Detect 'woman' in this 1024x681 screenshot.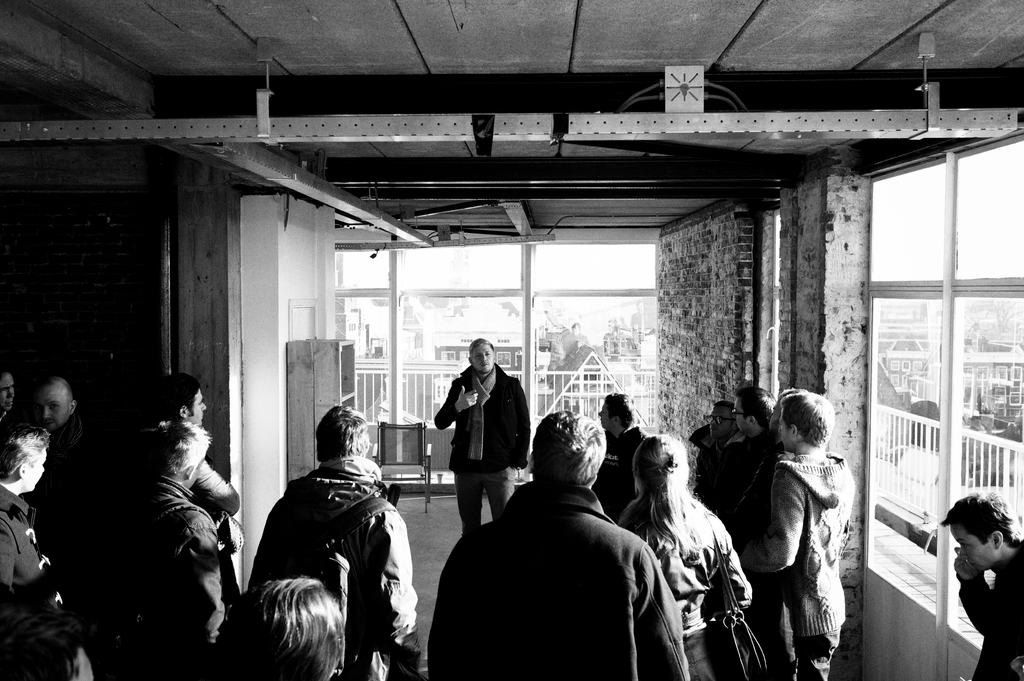
Detection: 618/433/756/680.
